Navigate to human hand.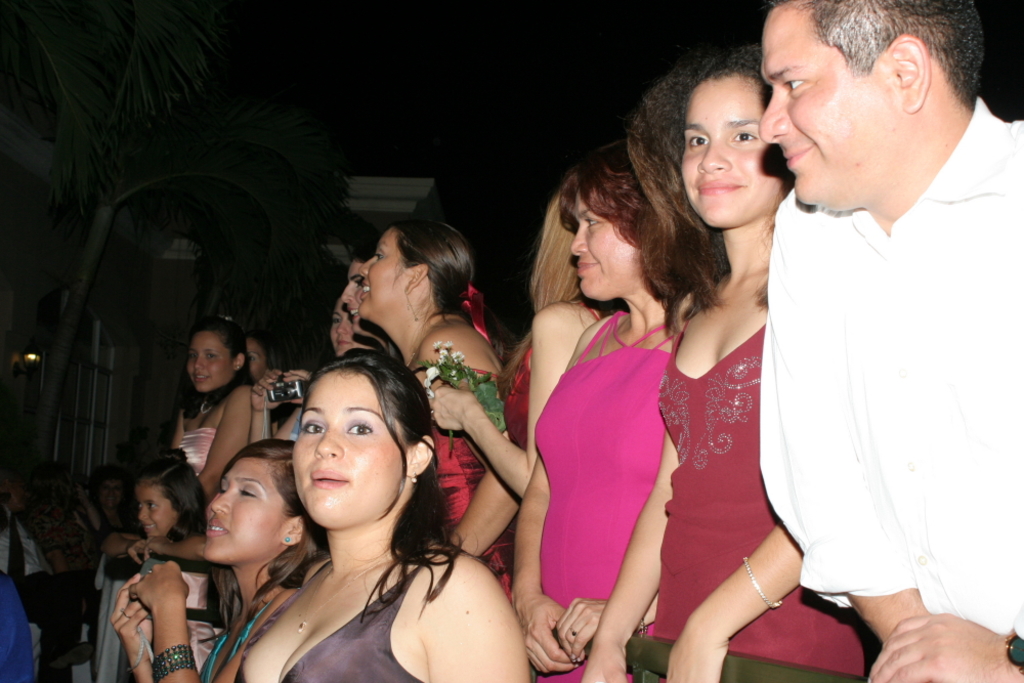
Navigation target: [128,539,146,569].
